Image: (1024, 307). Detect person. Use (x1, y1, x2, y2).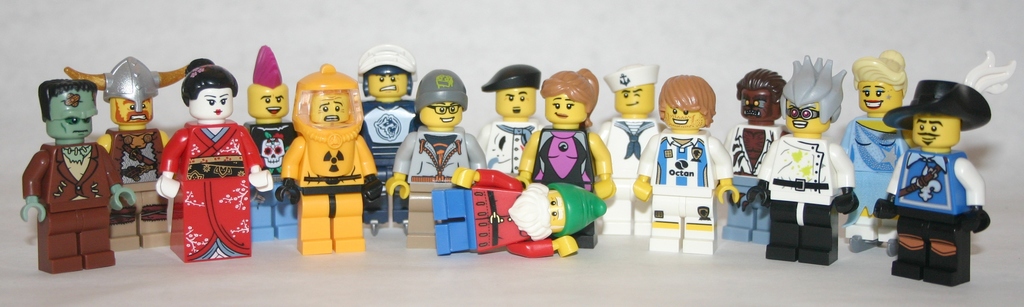
(600, 66, 671, 239).
